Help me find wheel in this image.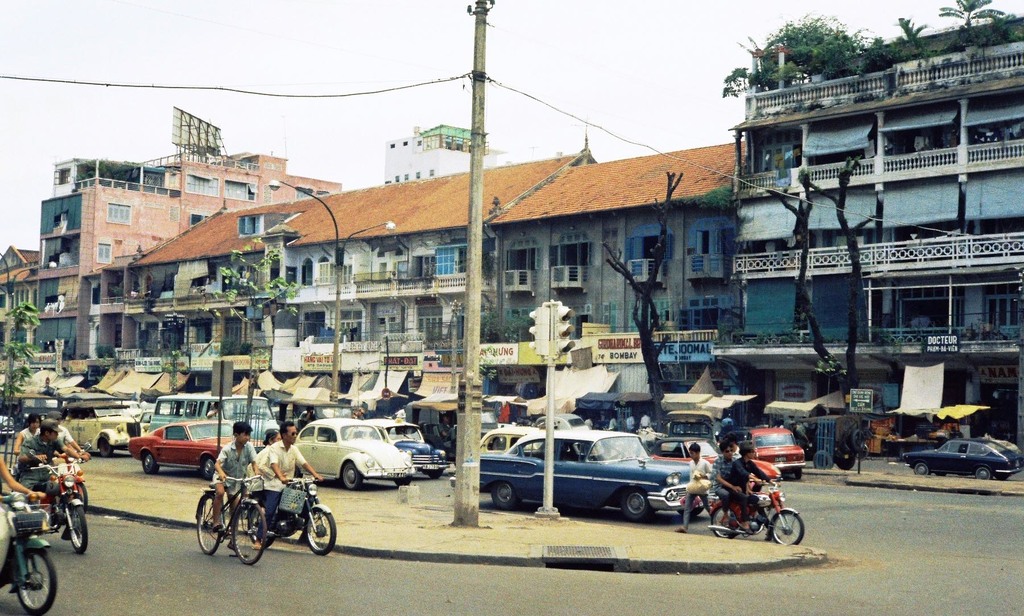
Found it: 483/476/515/506.
